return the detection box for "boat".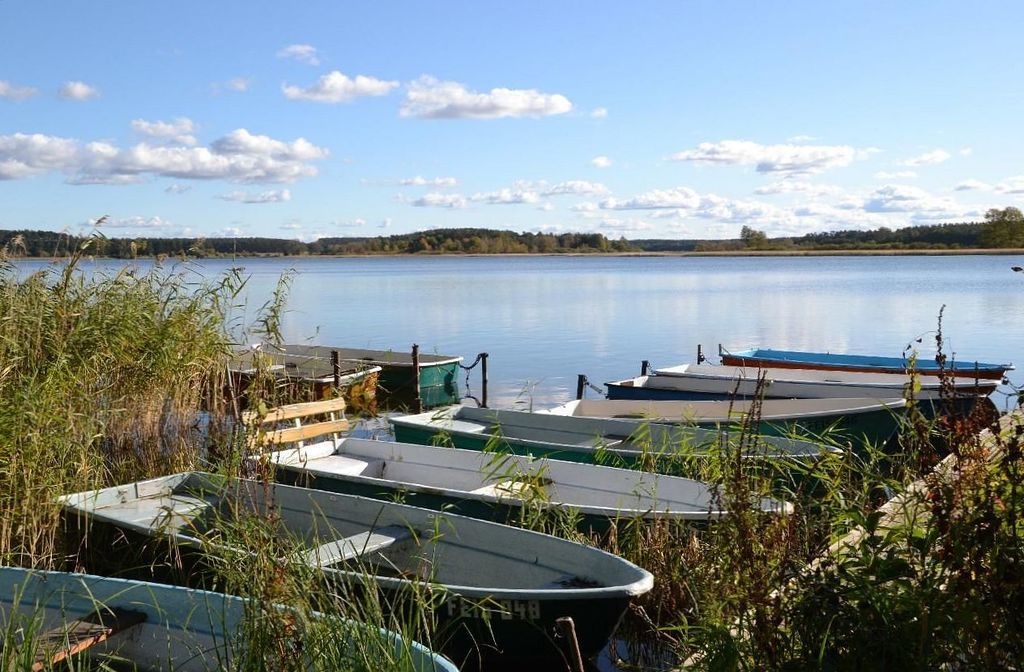
(52,470,658,641).
